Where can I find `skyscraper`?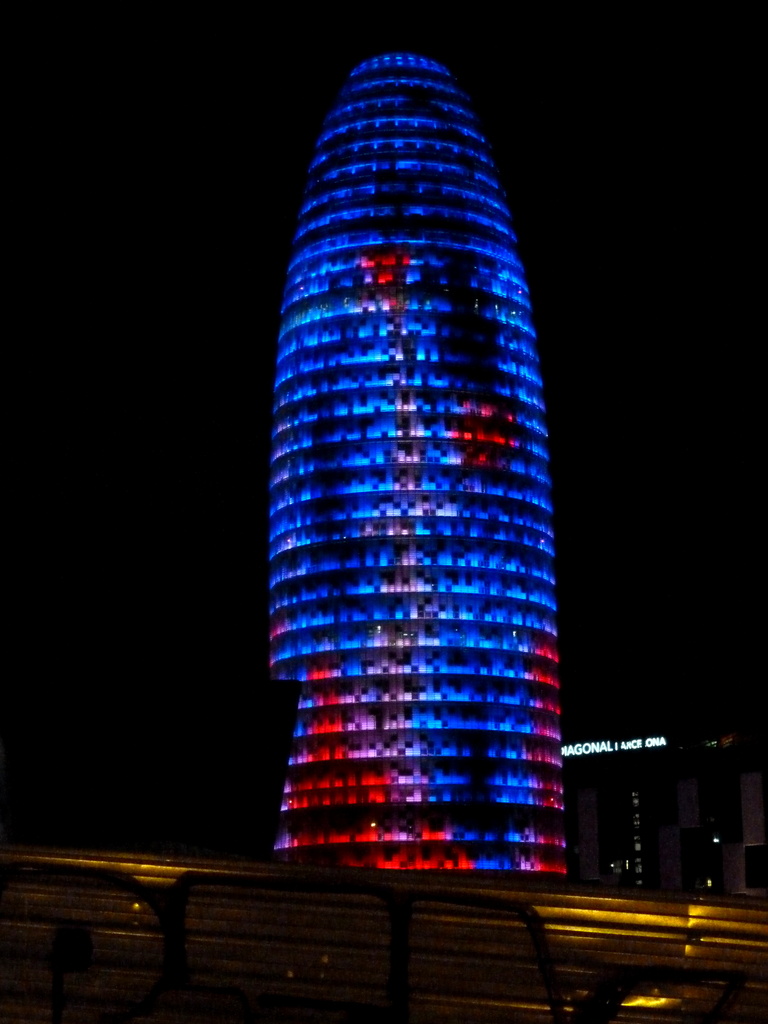
You can find it at [271, 38, 574, 877].
